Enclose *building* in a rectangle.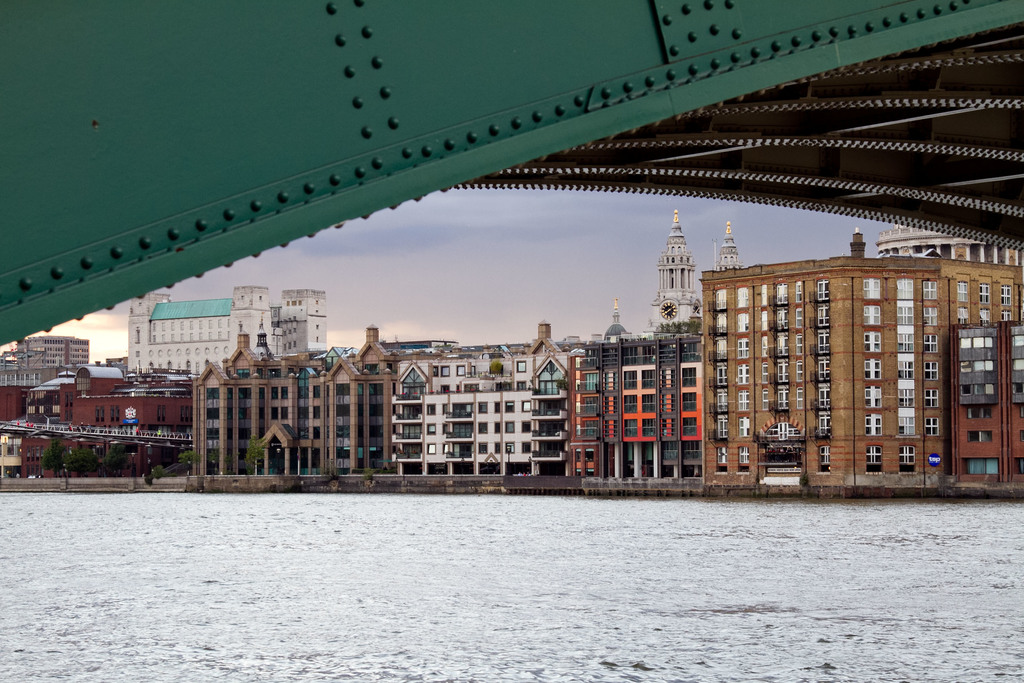
x1=0, y1=336, x2=89, y2=390.
